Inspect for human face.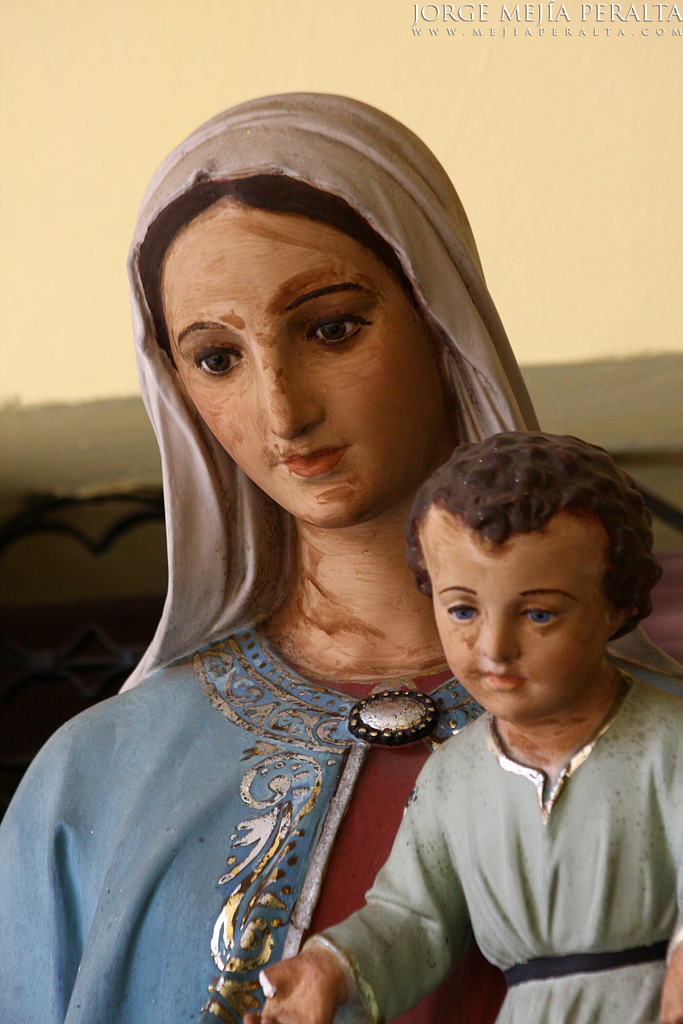
Inspection: 165 204 442 528.
